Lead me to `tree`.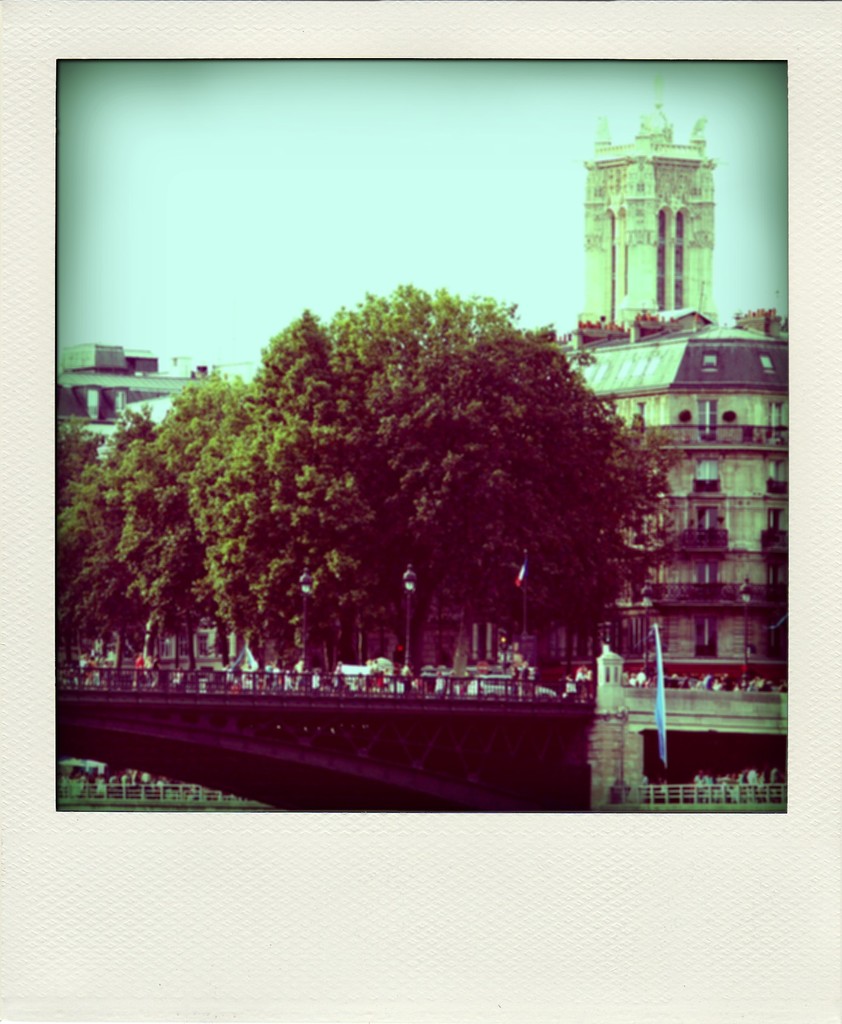
Lead to bbox(325, 281, 545, 660).
